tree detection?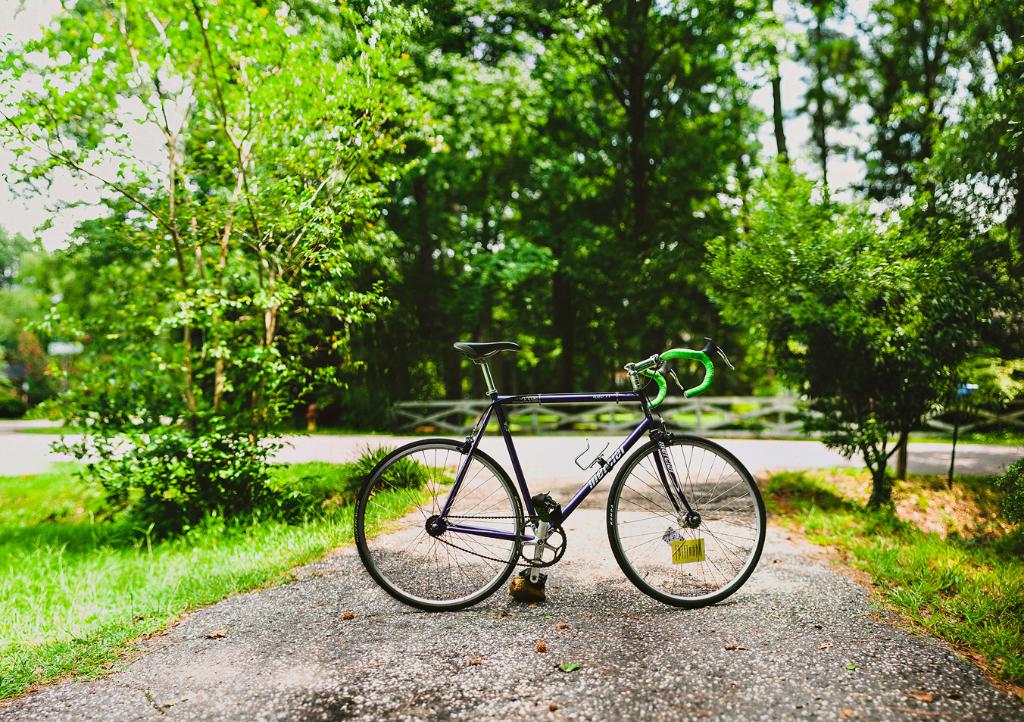
box=[766, 0, 901, 218]
